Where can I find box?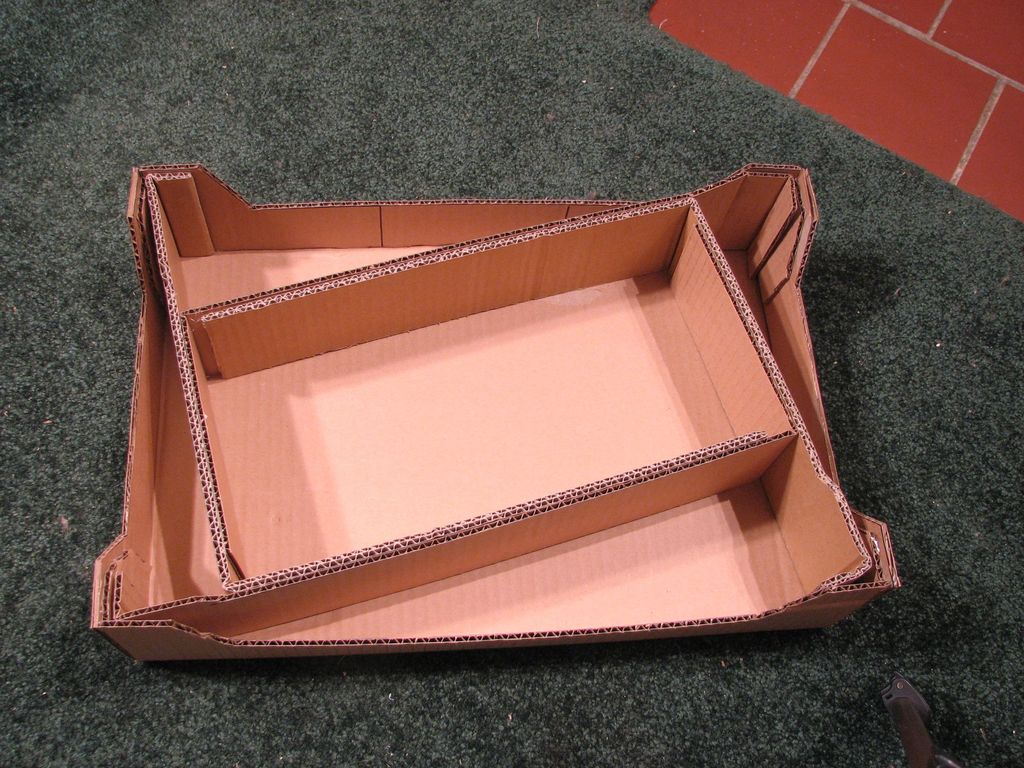
You can find it at left=92, top=169, right=905, bottom=662.
